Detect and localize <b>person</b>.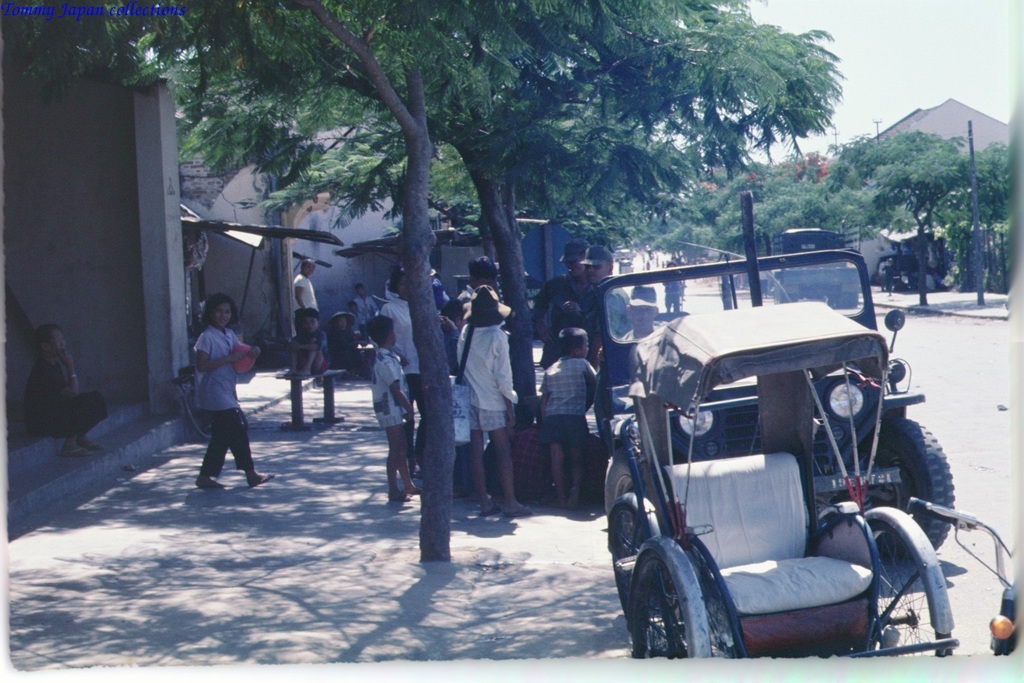
Localized at [x1=539, y1=329, x2=599, y2=511].
